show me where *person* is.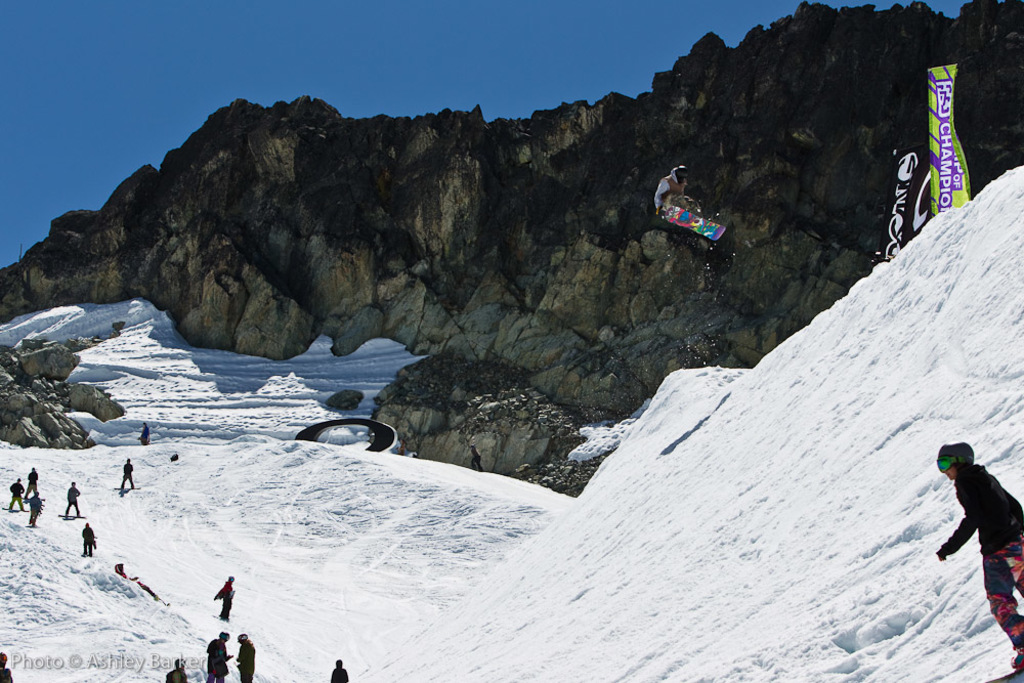
*person* is at left=327, top=655, right=353, bottom=682.
